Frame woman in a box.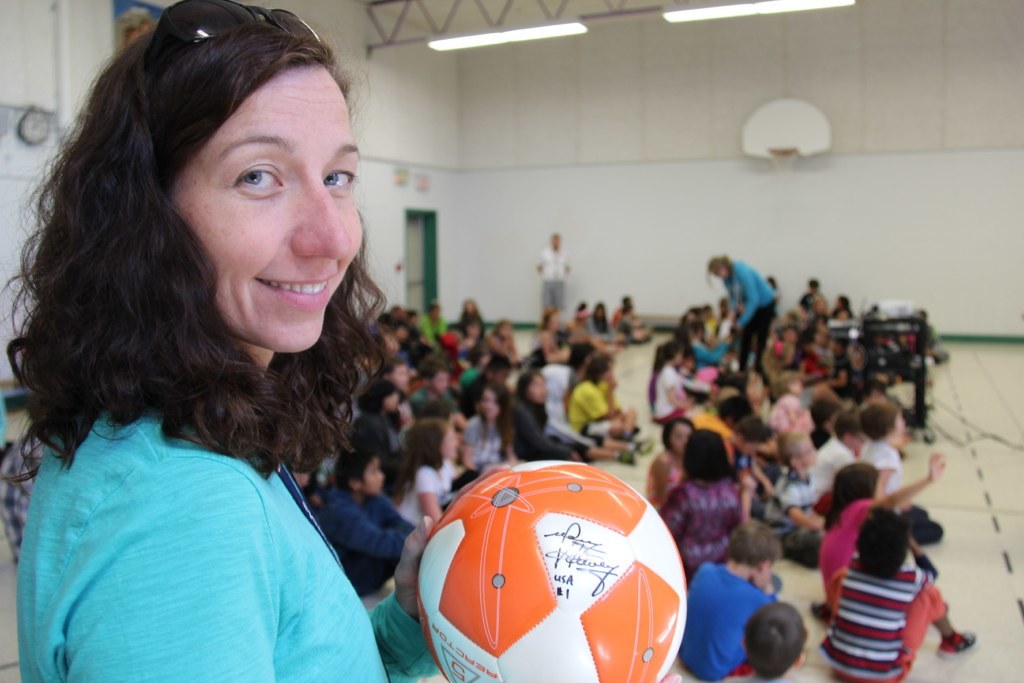
bbox=[702, 252, 773, 379].
